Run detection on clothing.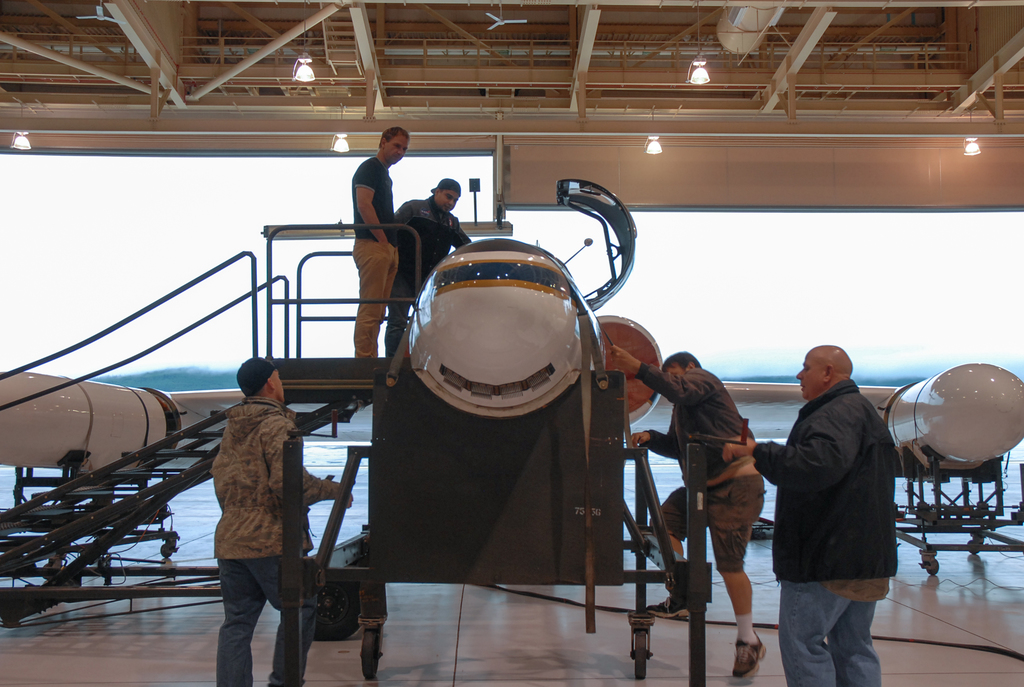
Result: [x1=219, y1=391, x2=351, y2=686].
